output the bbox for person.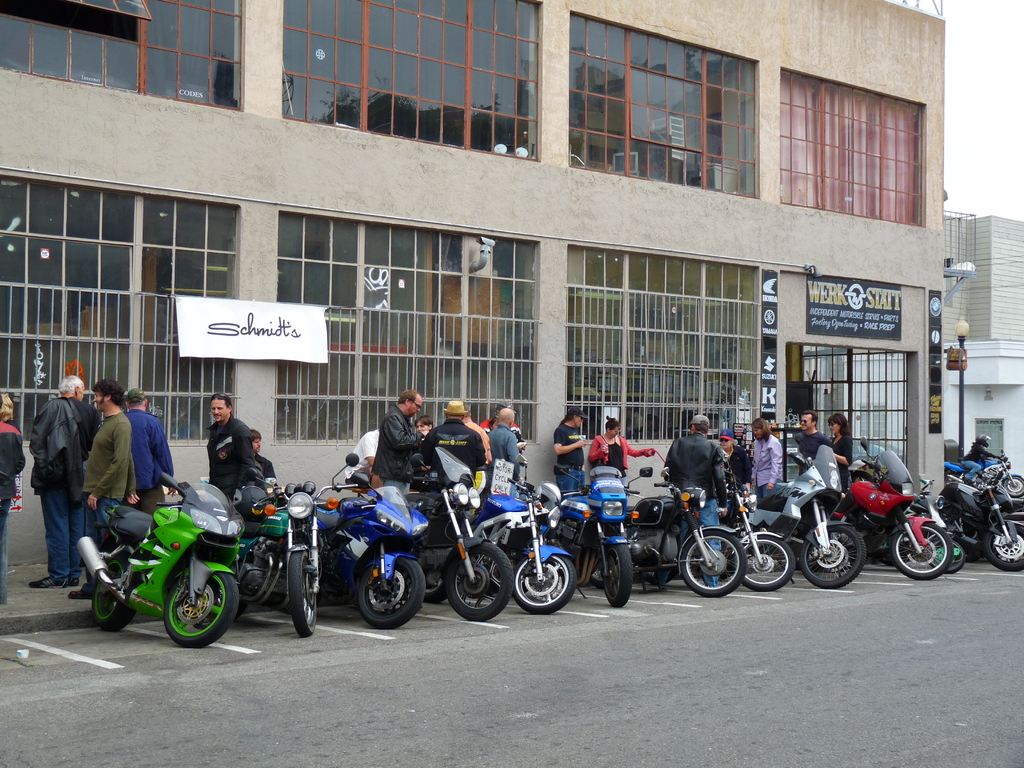
BBox(824, 412, 854, 494).
